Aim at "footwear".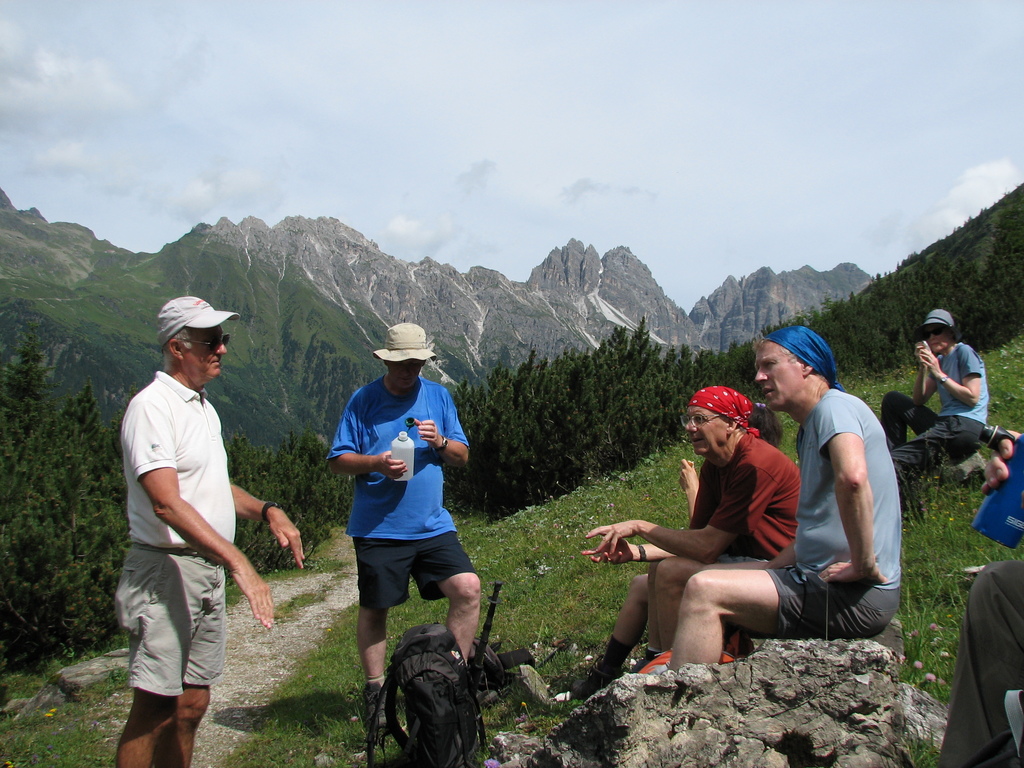
Aimed at [553,659,631,701].
